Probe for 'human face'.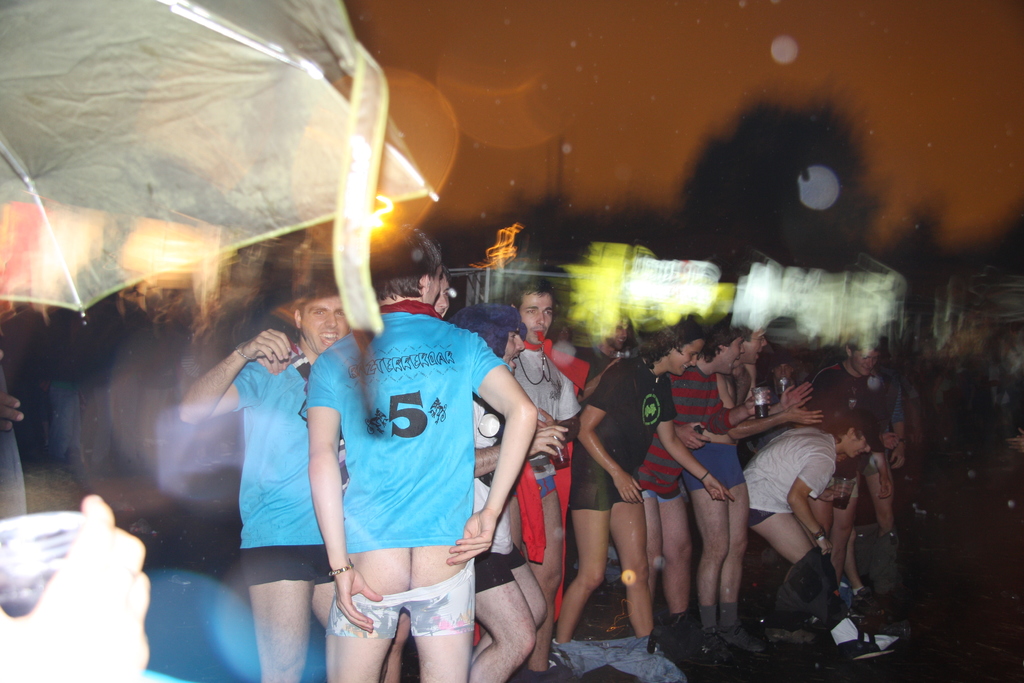
Probe result: [x1=665, y1=340, x2=705, y2=379].
